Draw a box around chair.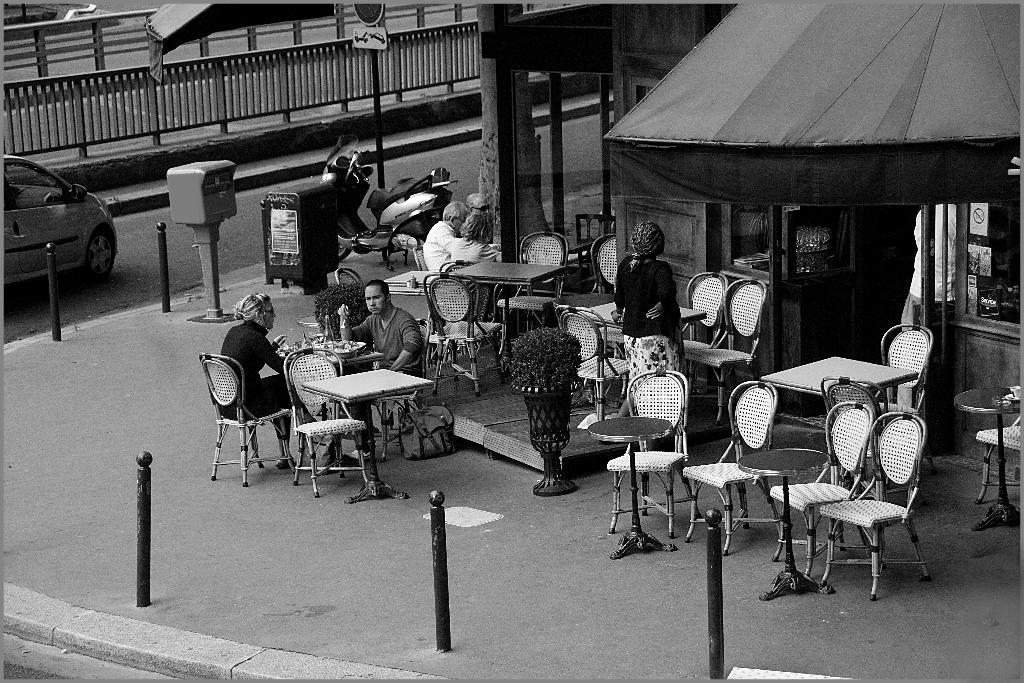
rect(555, 309, 636, 429).
